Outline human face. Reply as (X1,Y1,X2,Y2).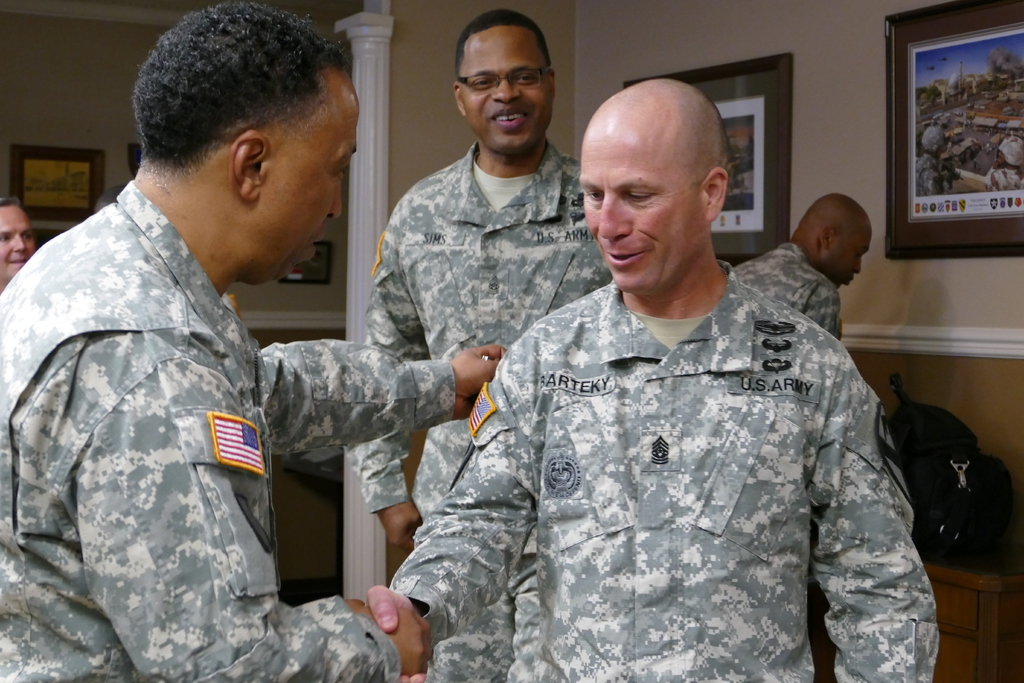
(836,229,873,289).
